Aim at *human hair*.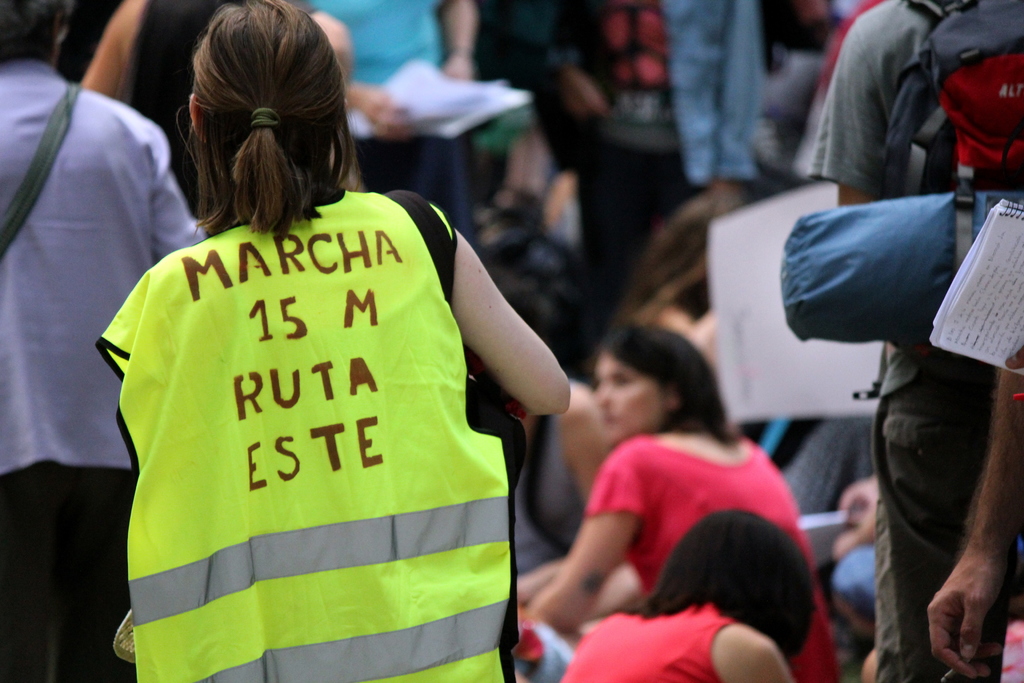
Aimed at left=480, top=252, right=555, bottom=361.
